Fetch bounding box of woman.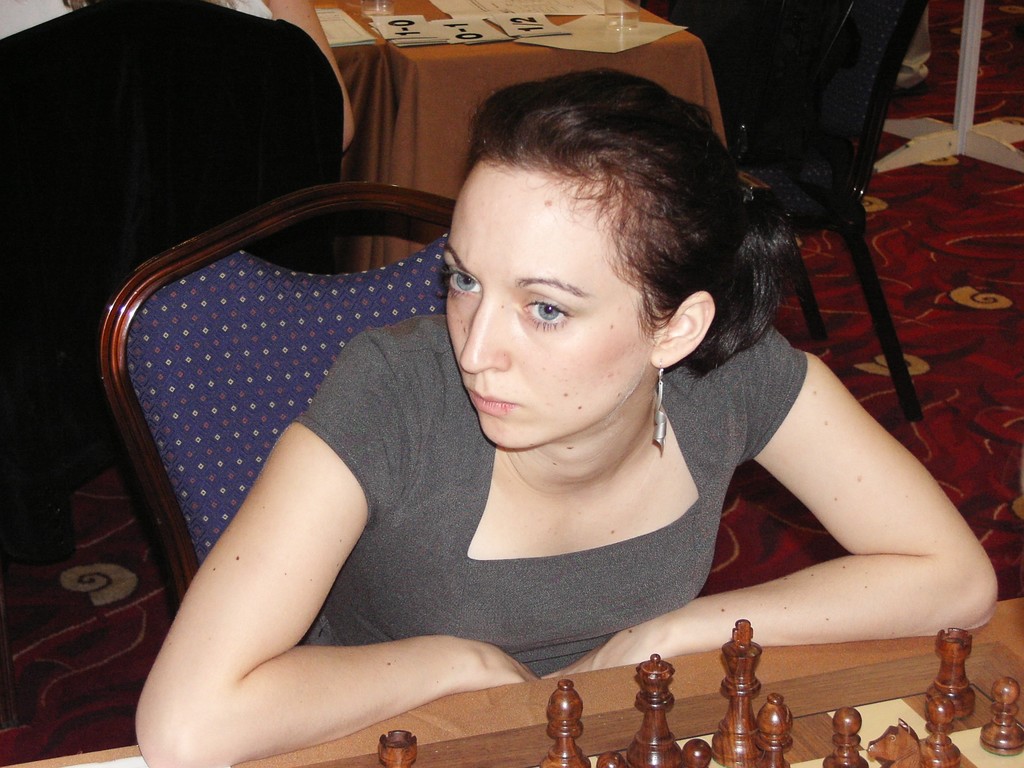
Bbox: [134, 55, 925, 746].
